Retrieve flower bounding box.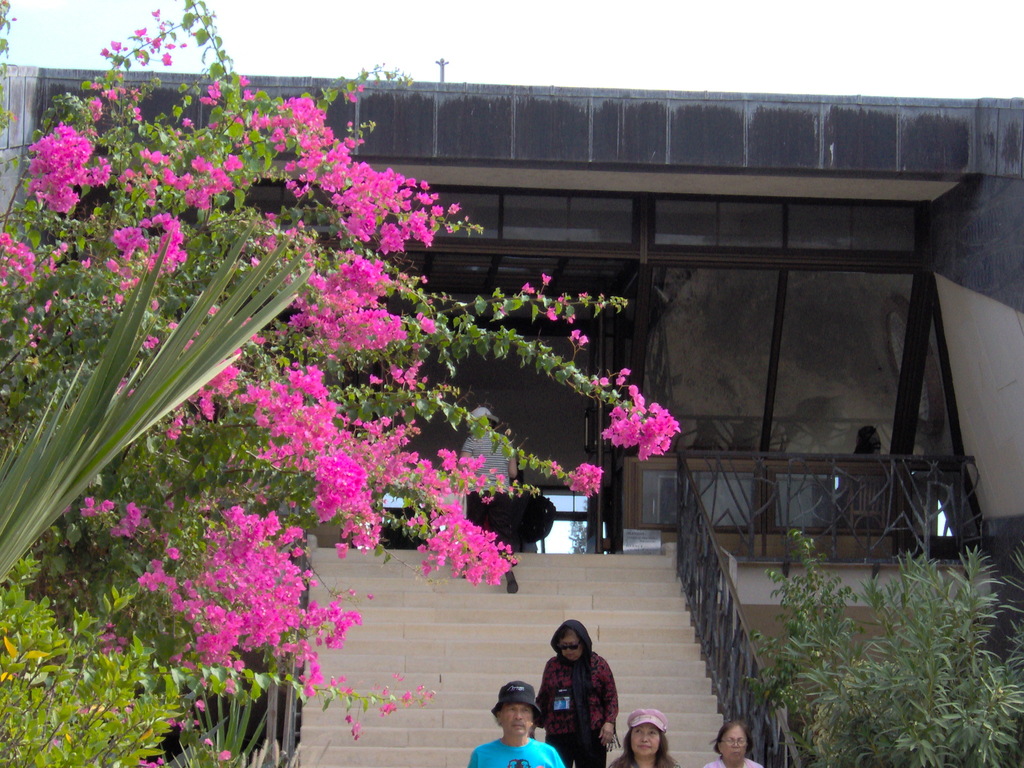
Bounding box: [x1=538, y1=270, x2=552, y2=290].
